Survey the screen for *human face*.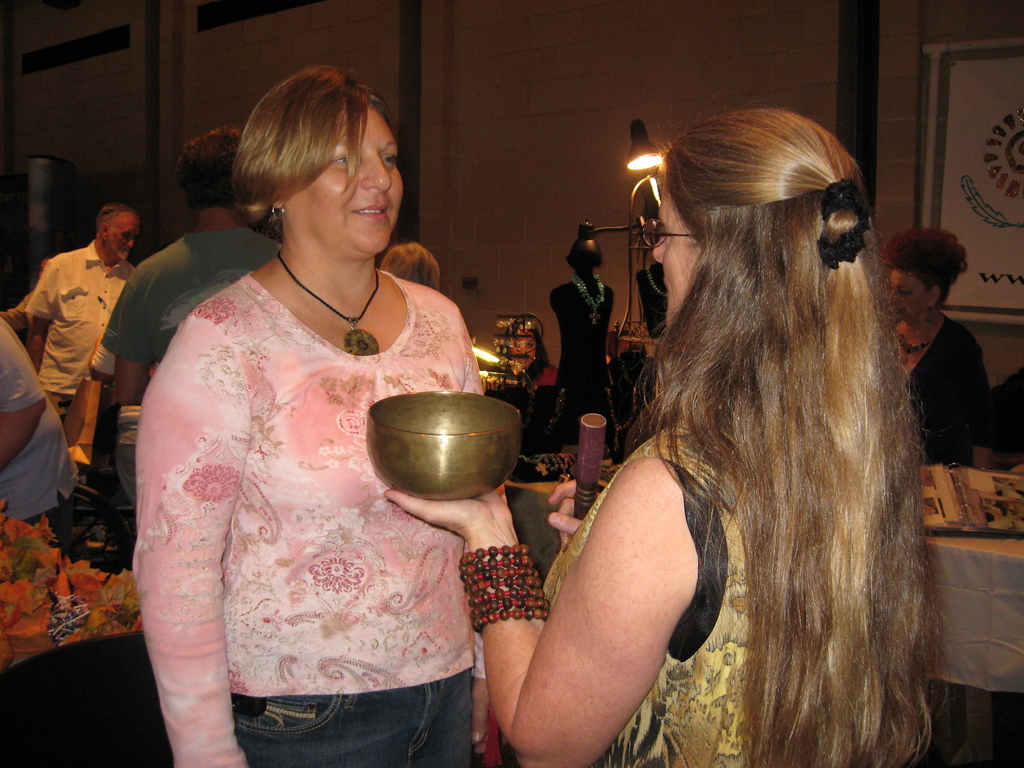
Survey found: BBox(650, 185, 702, 317).
